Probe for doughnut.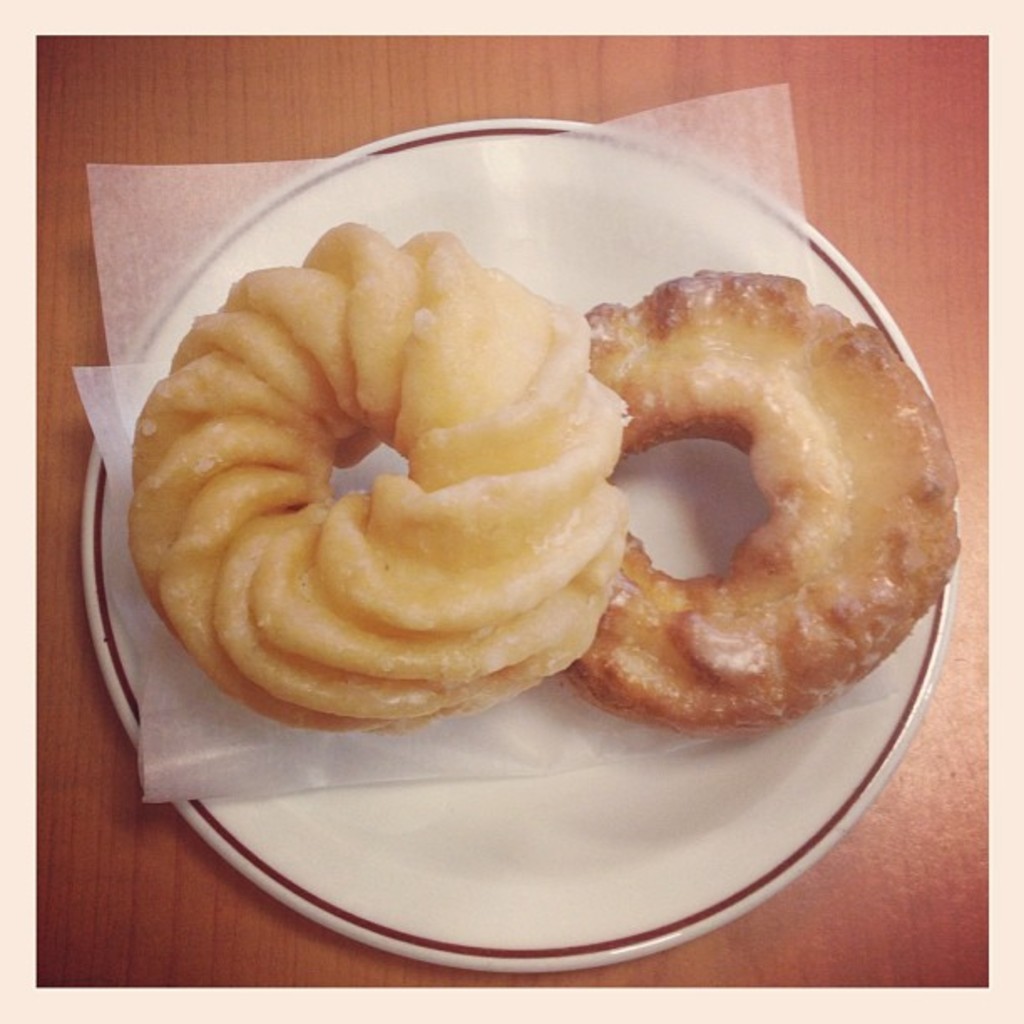
Probe result: (x1=571, y1=258, x2=962, y2=741).
